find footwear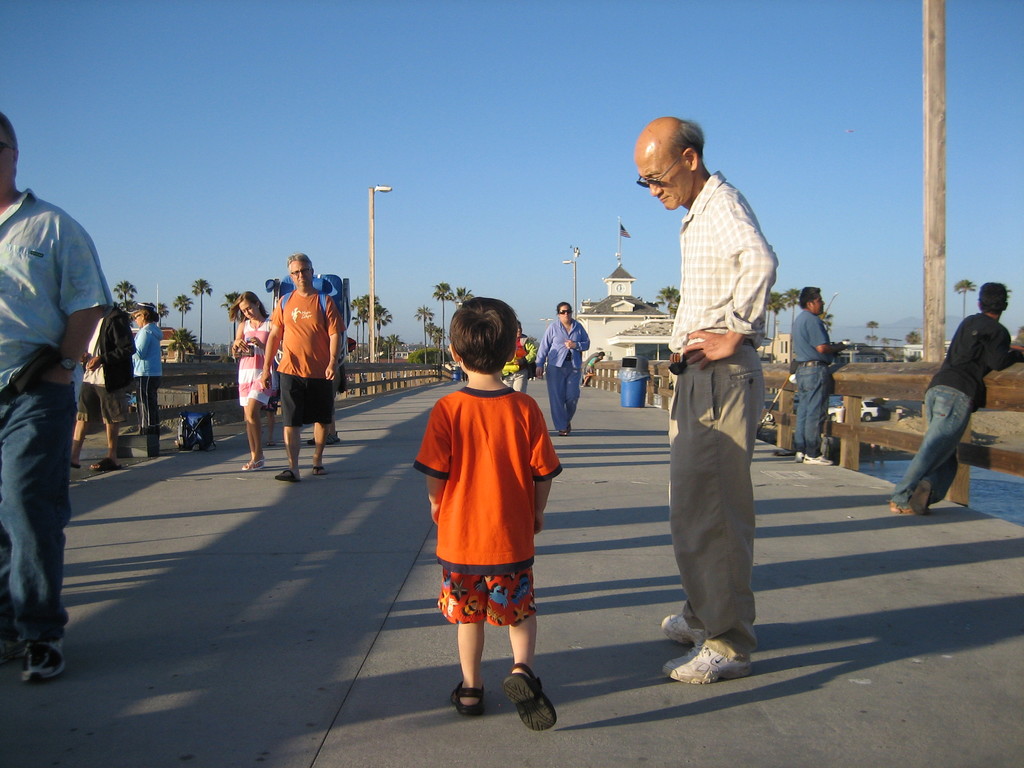
Rect(656, 637, 749, 686)
